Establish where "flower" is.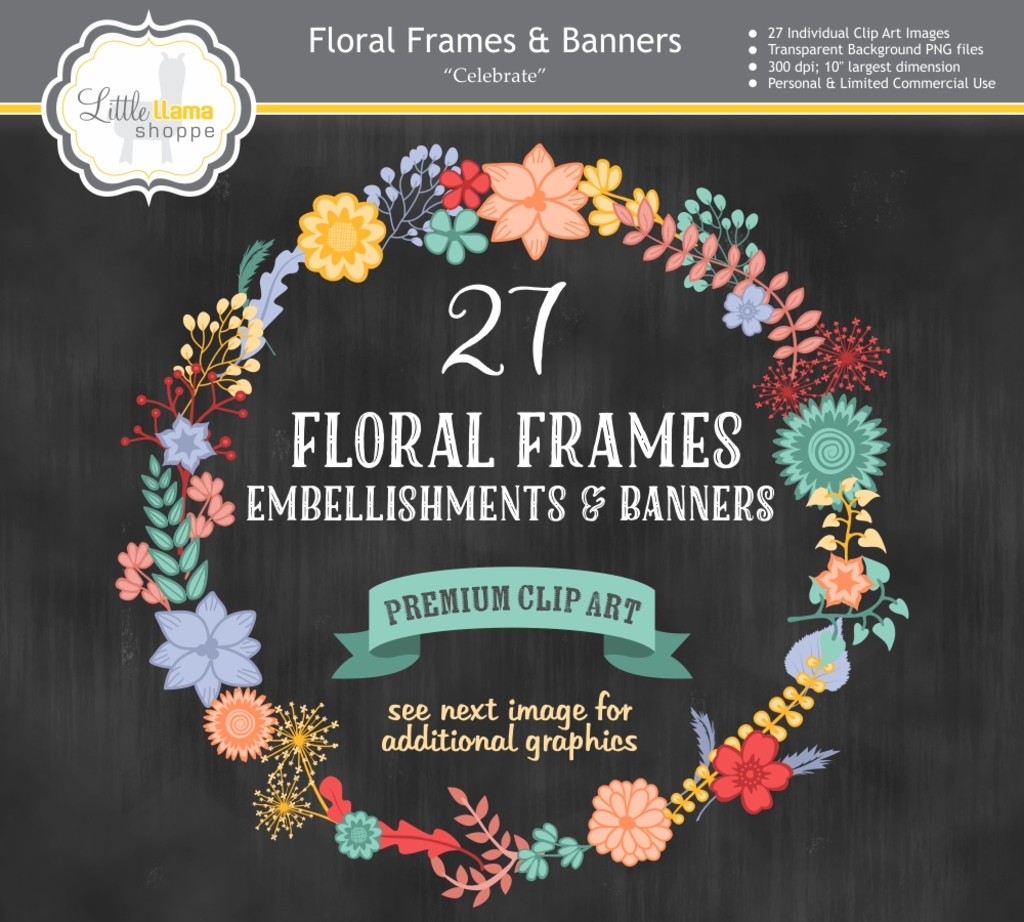
Established at left=421, top=211, right=492, bottom=268.
